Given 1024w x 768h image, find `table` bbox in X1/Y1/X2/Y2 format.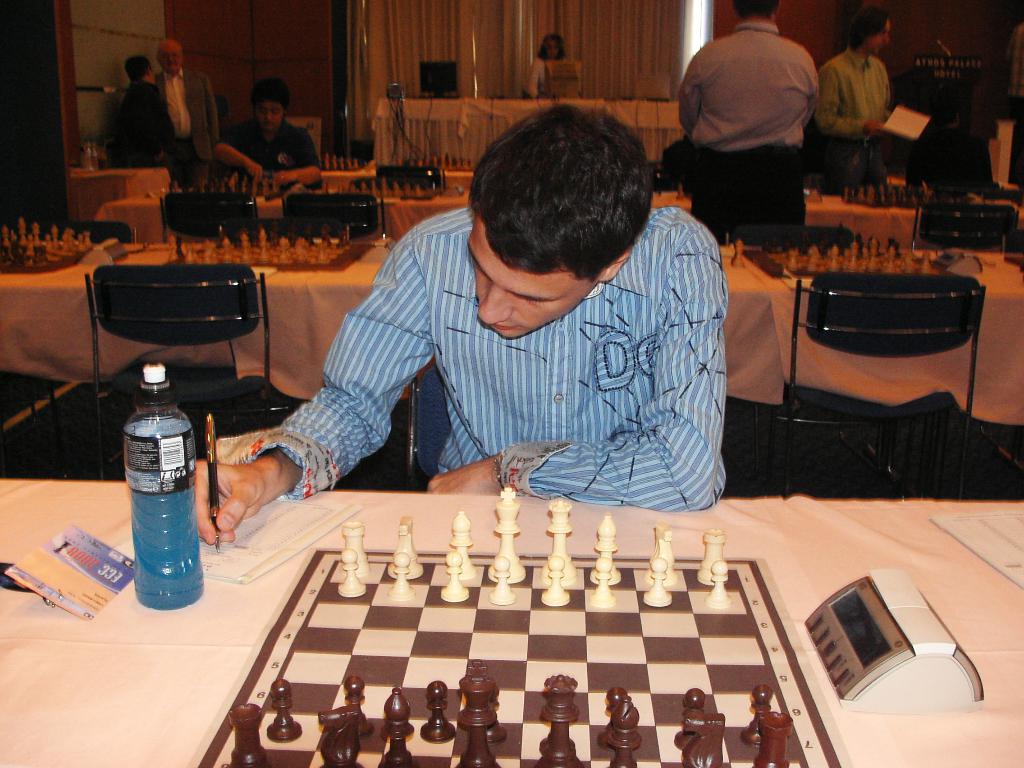
0/474/1023/767.
